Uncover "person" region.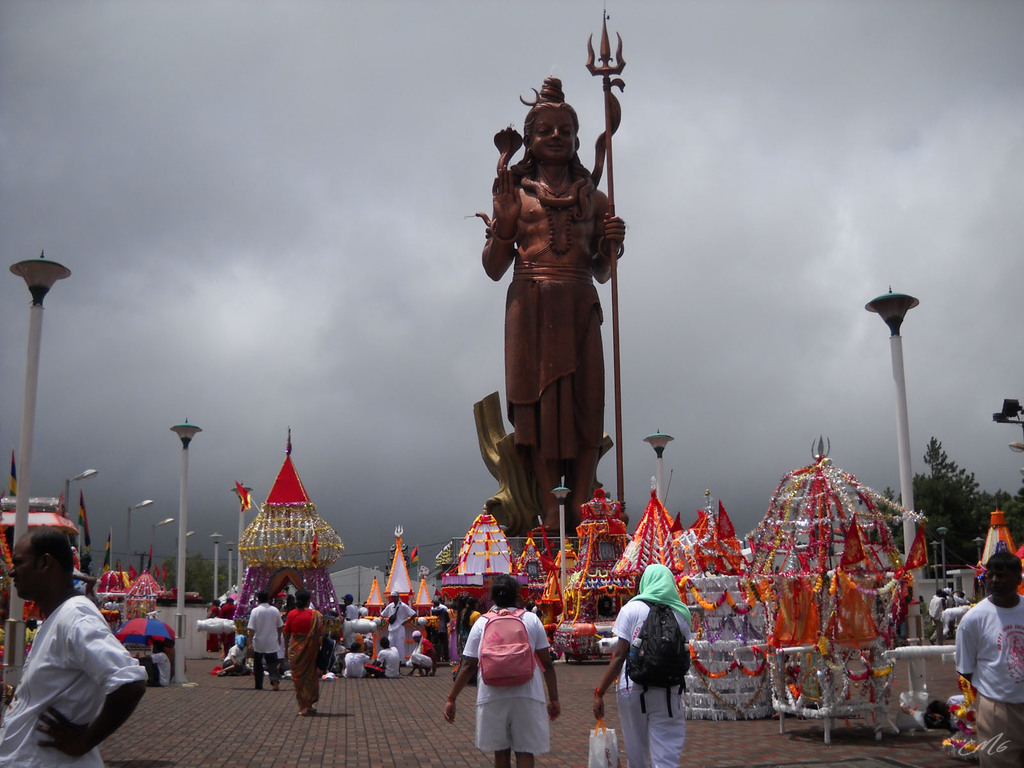
Uncovered: (0,527,149,767).
